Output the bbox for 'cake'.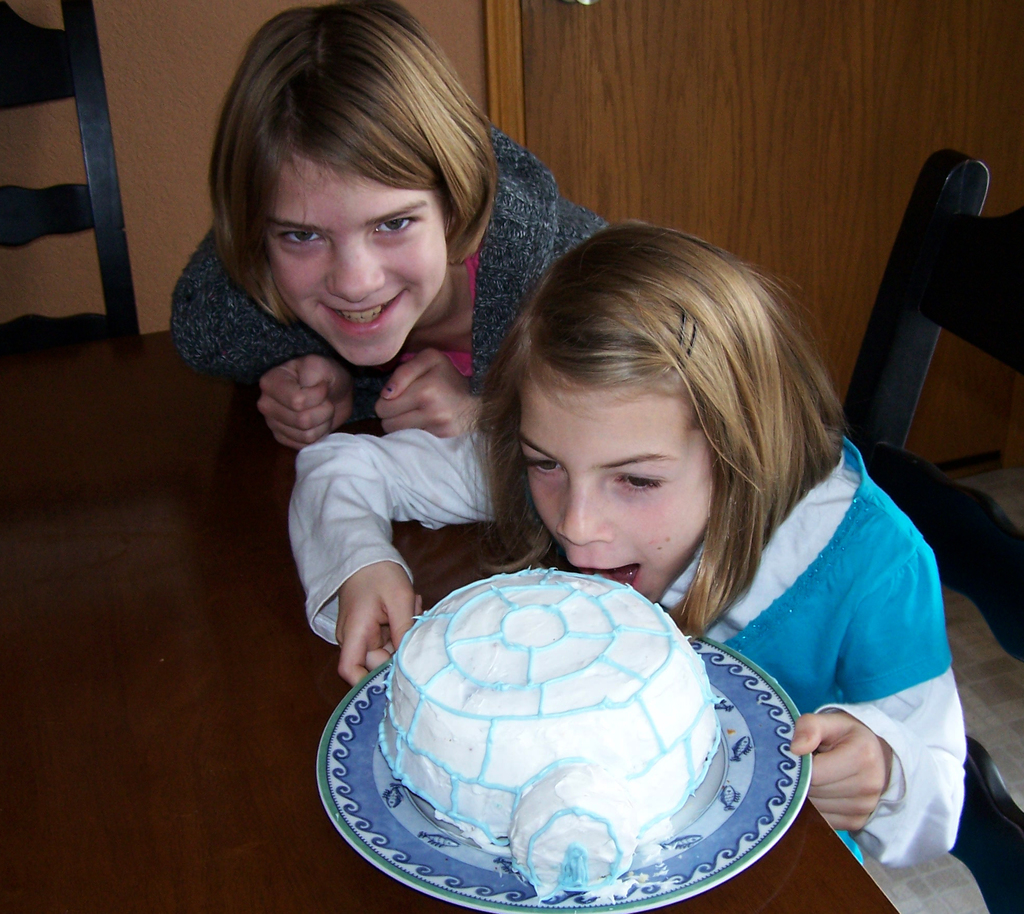
pyautogui.locateOnScreen(380, 565, 718, 888).
